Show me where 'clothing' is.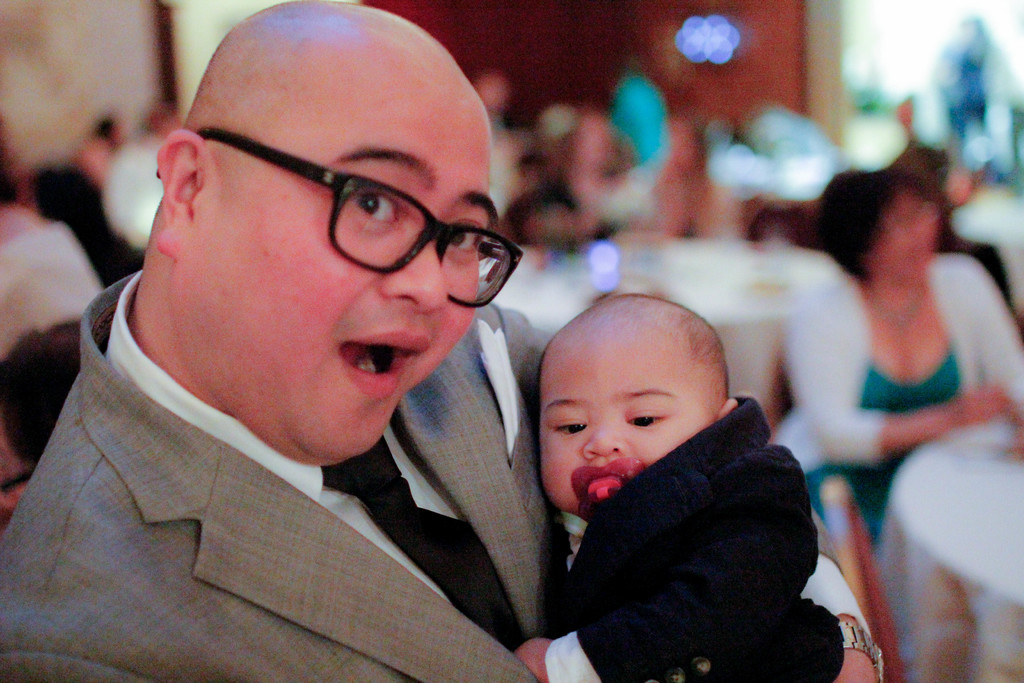
'clothing' is at <box>540,390,811,682</box>.
